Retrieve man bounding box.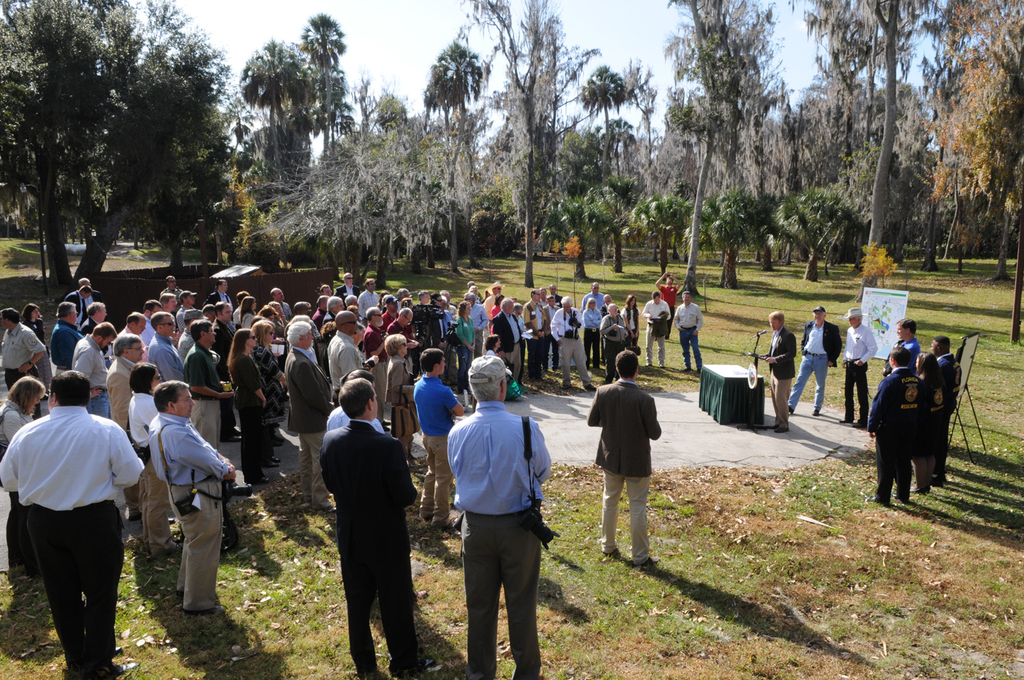
Bounding box: x1=443, y1=356, x2=560, y2=668.
